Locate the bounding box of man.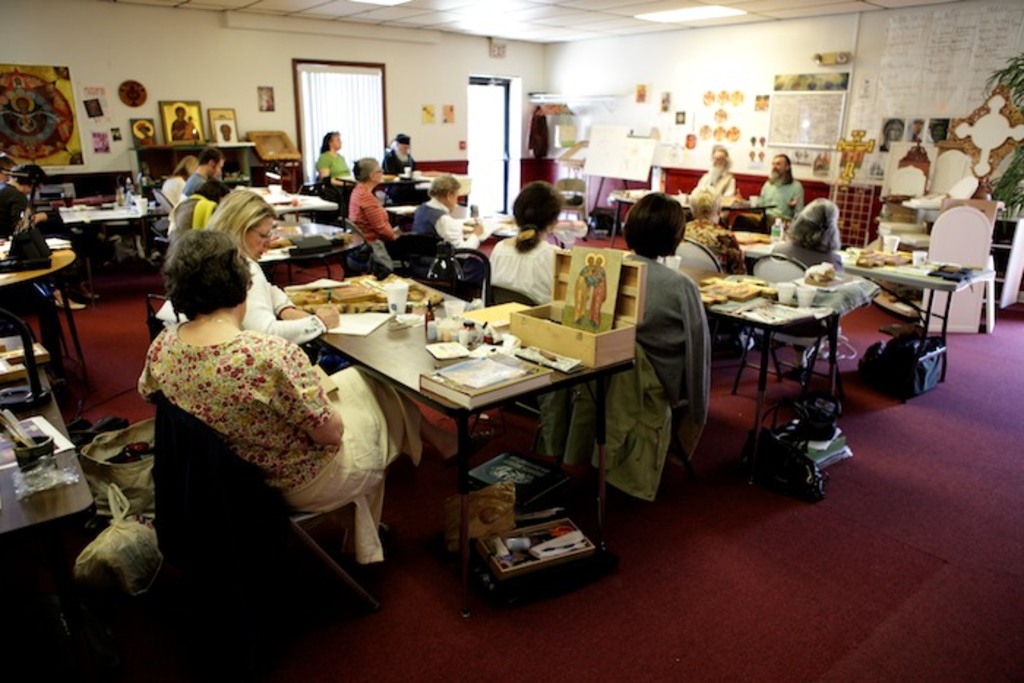
Bounding box: pyautogui.locateOnScreen(0, 167, 44, 235).
